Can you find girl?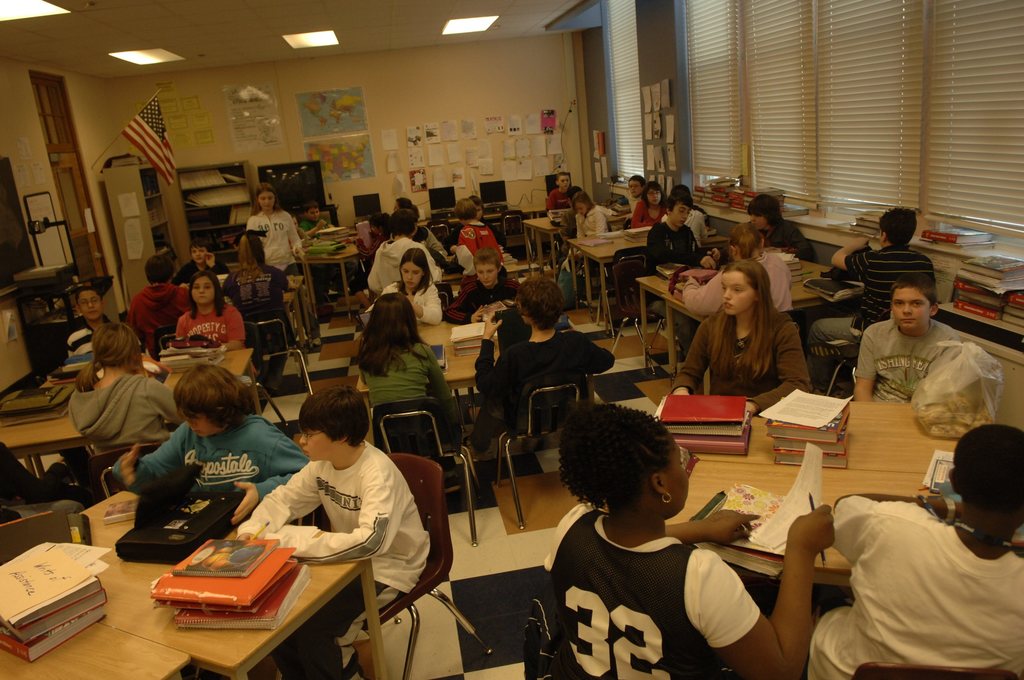
Yes, bounding box: (x1=371, y1=249, x2=442, y2=321).
